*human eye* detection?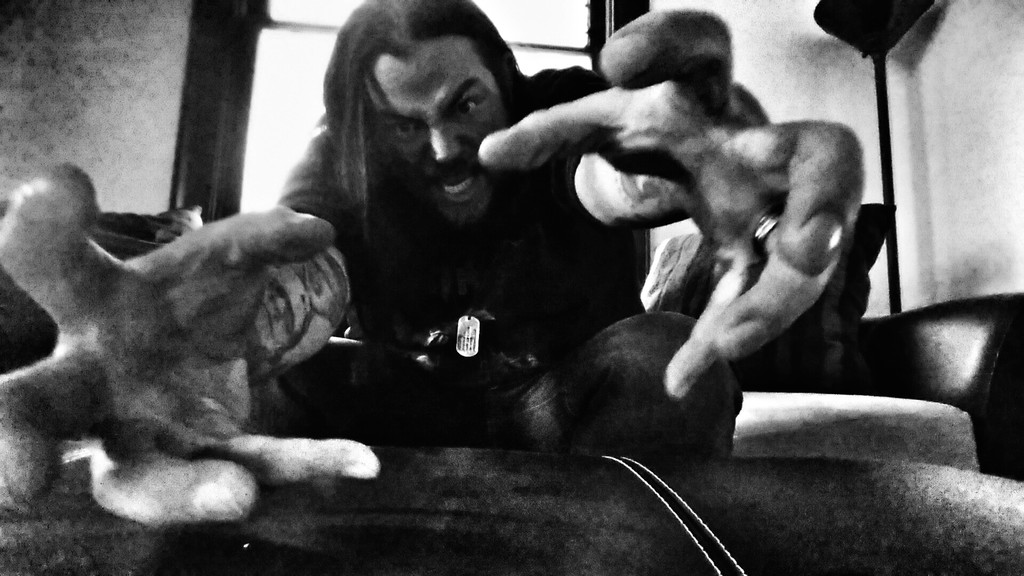
388:125:420:140
